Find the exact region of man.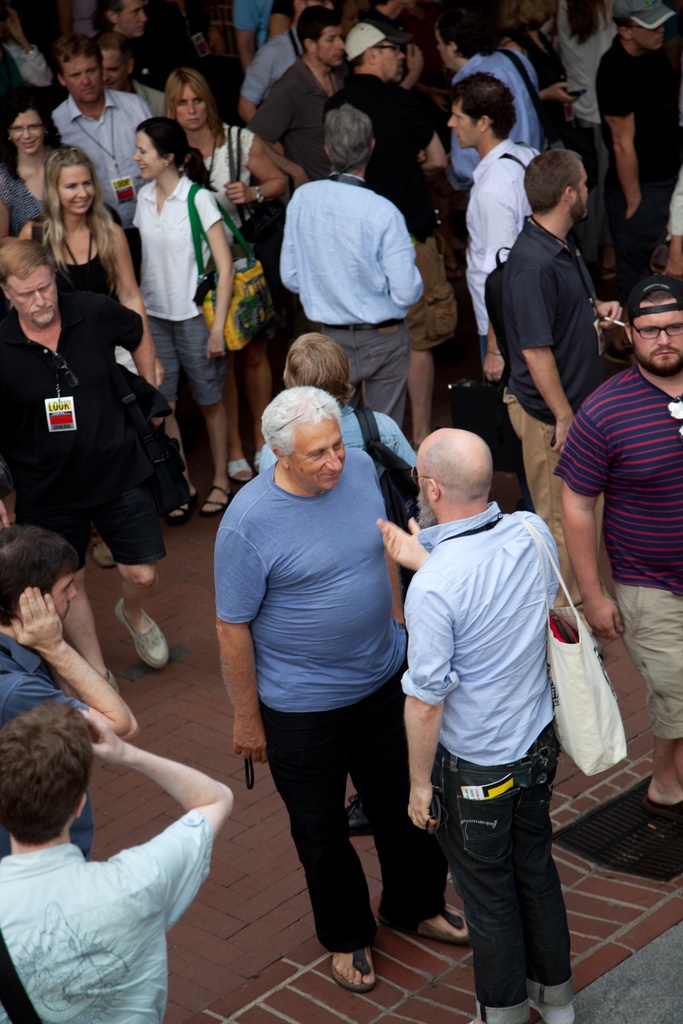
Exact region: <region>554, 276, 682, 817</region>.
